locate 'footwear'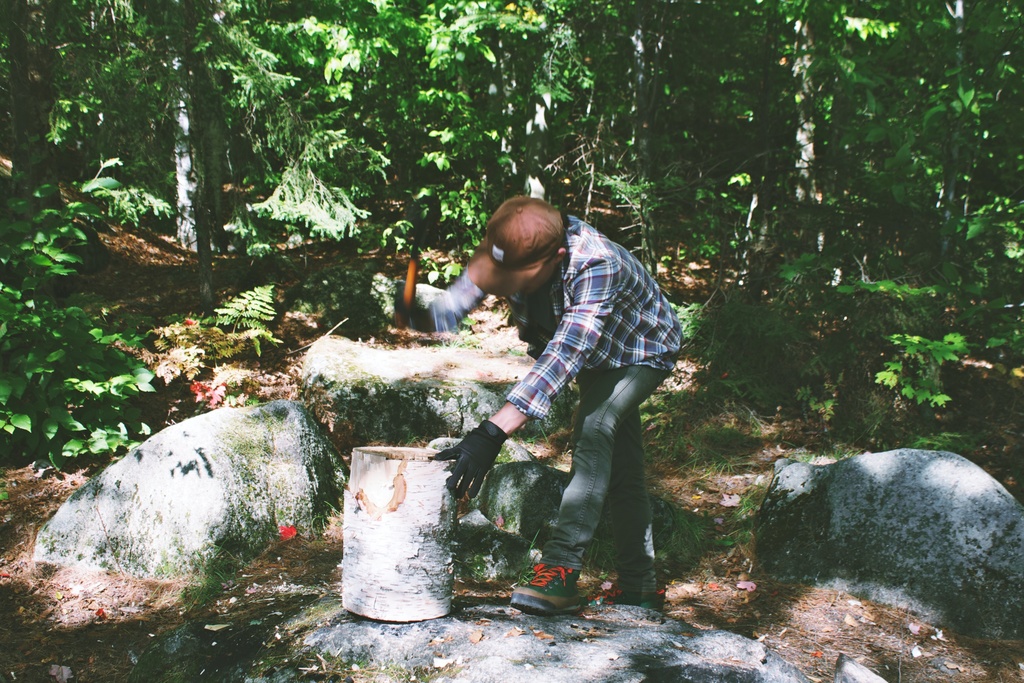
584, 583, 662, 614
